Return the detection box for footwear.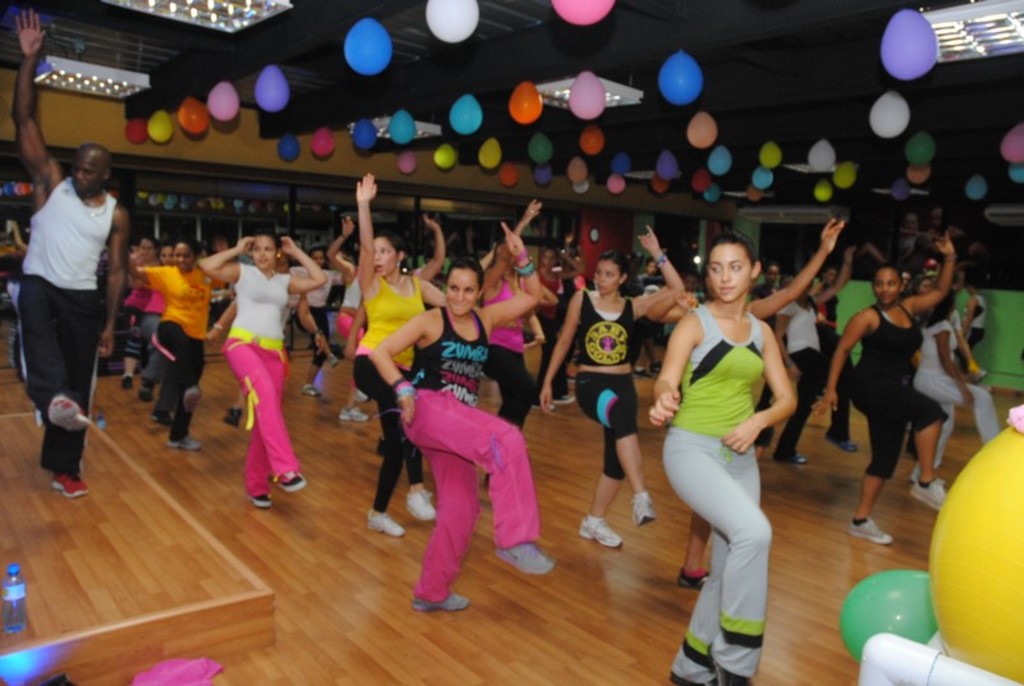
<box>352,387,369,402</box>.
